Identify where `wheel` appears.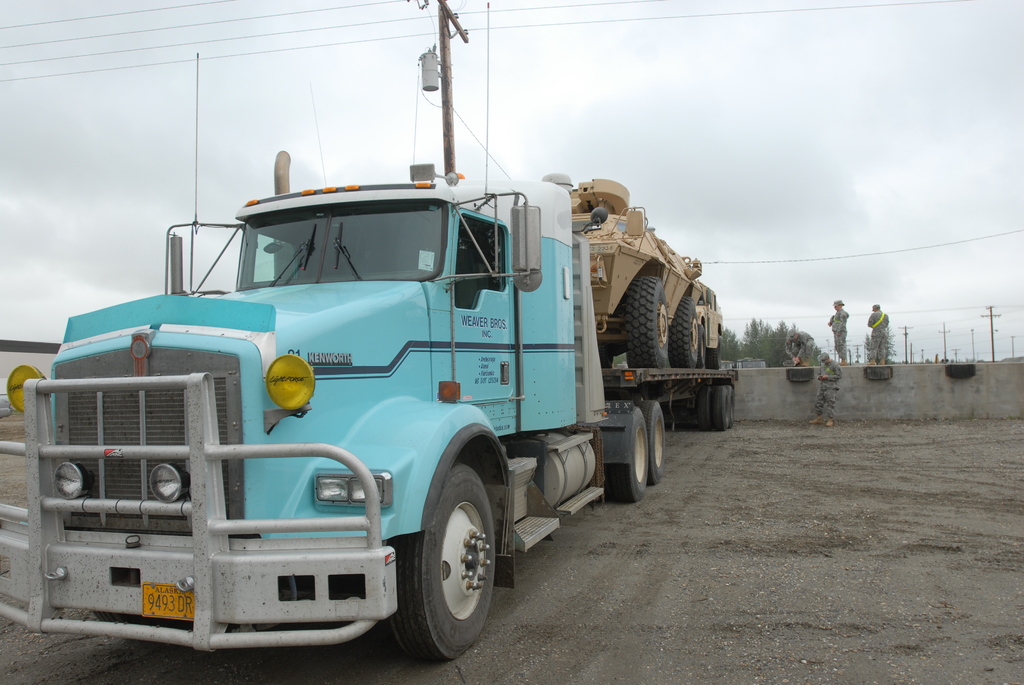
Appears at locate(726, 384, 735, 429).
